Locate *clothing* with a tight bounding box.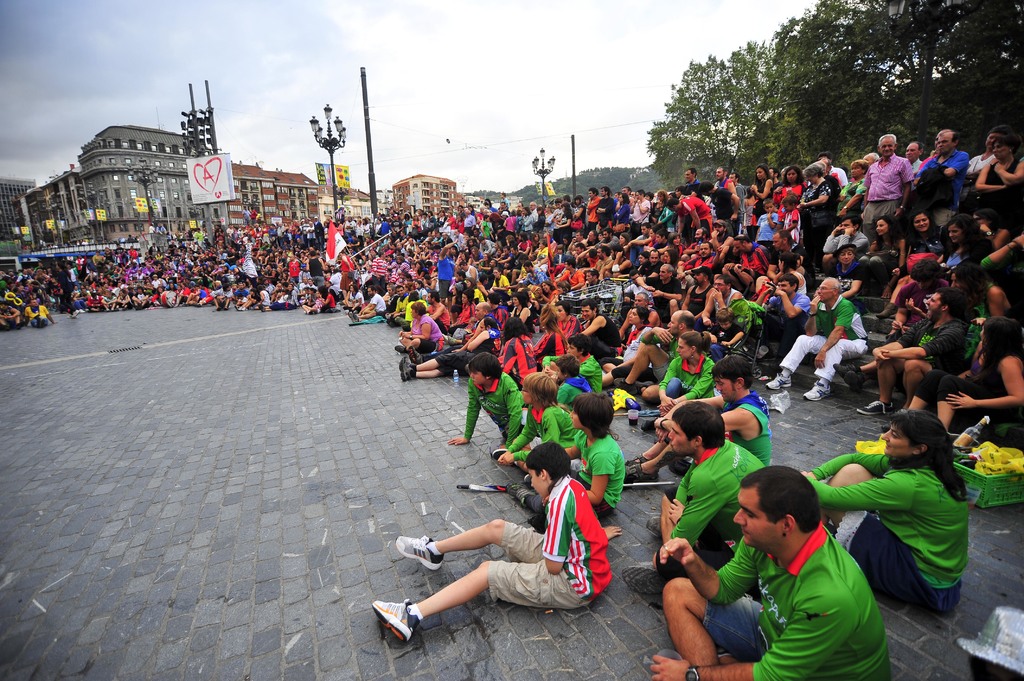
BBox(471, 472, 612, 621).
